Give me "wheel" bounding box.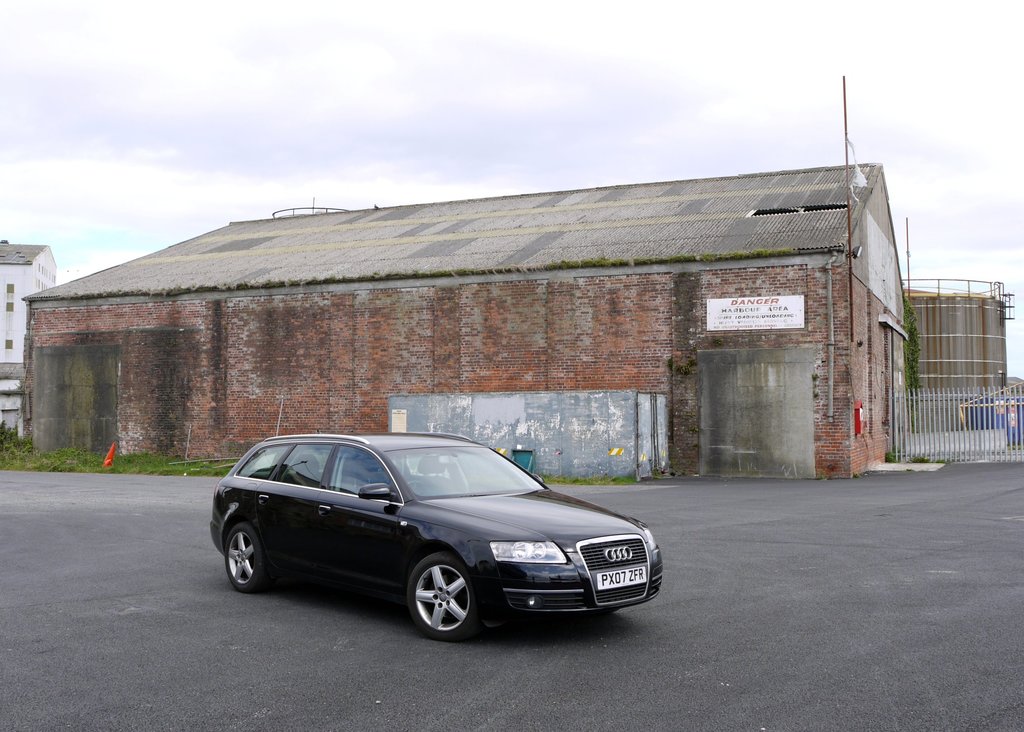
box=[216, 523, 271, 590].
